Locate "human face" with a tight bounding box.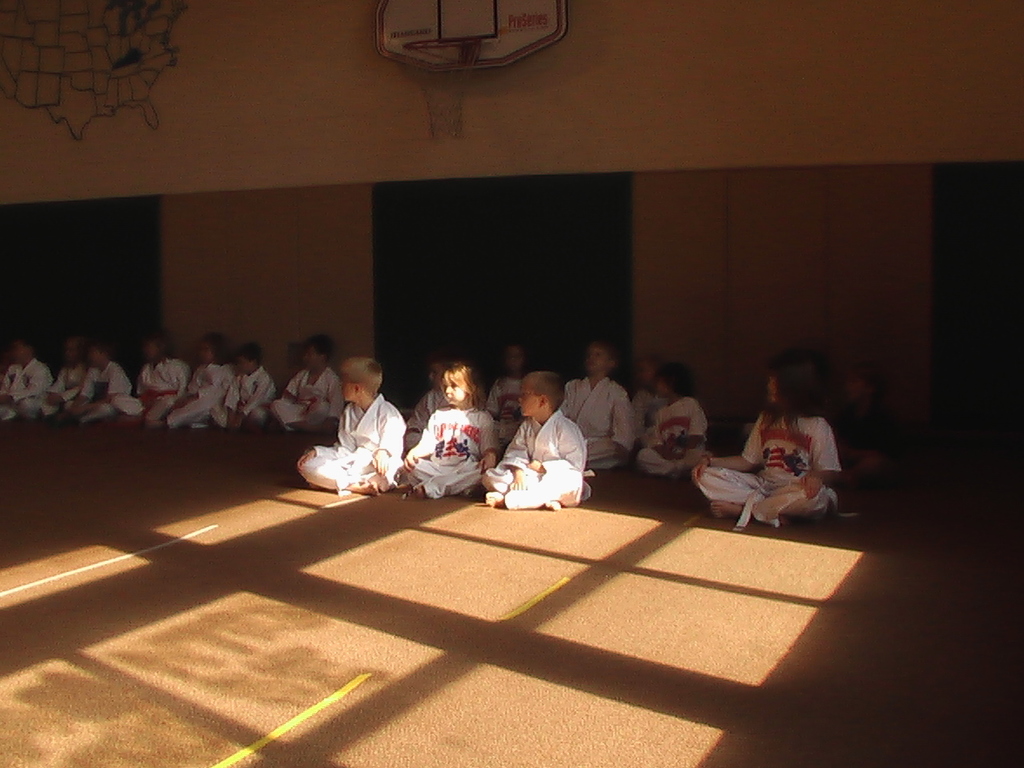
86 346 102 366.
